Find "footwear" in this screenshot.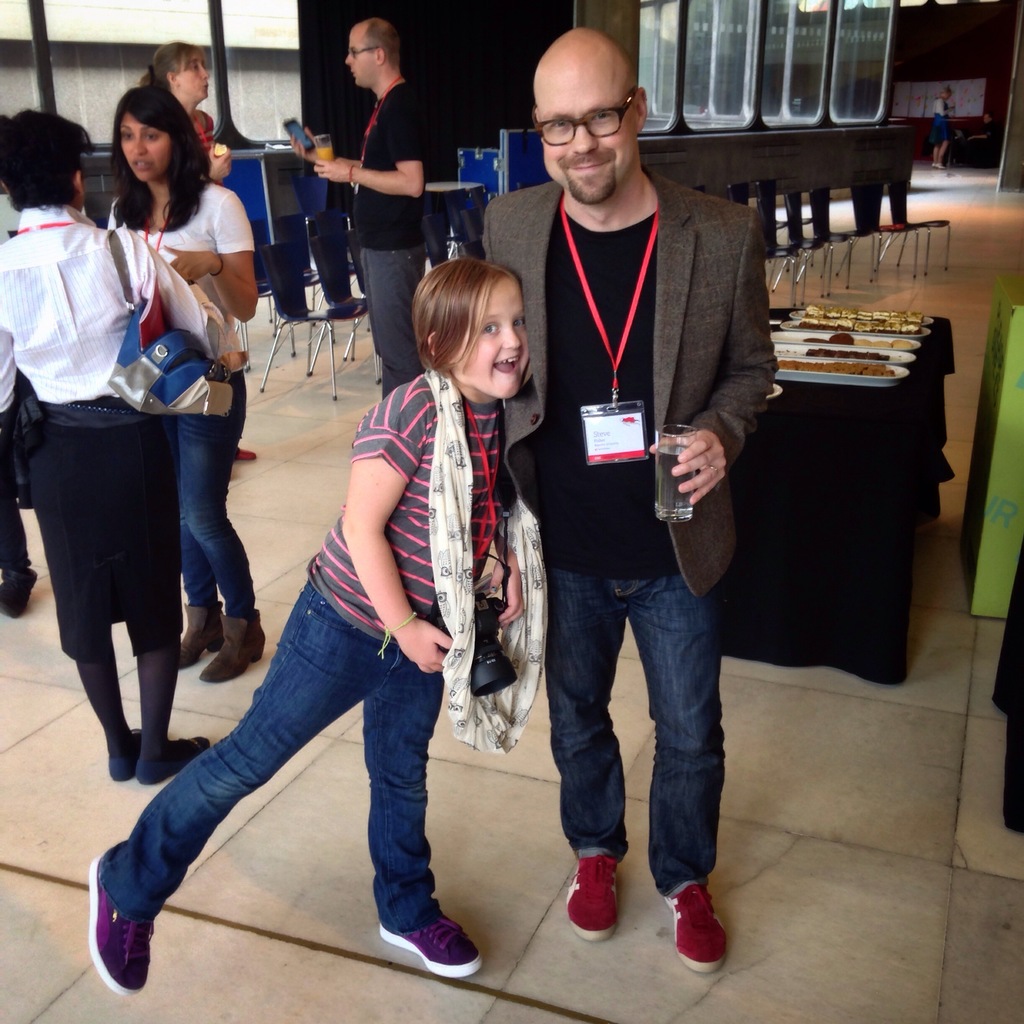
The bounding box for "footwear" is pyautogui.locateOnScreen(657, 882, 722, 970).
